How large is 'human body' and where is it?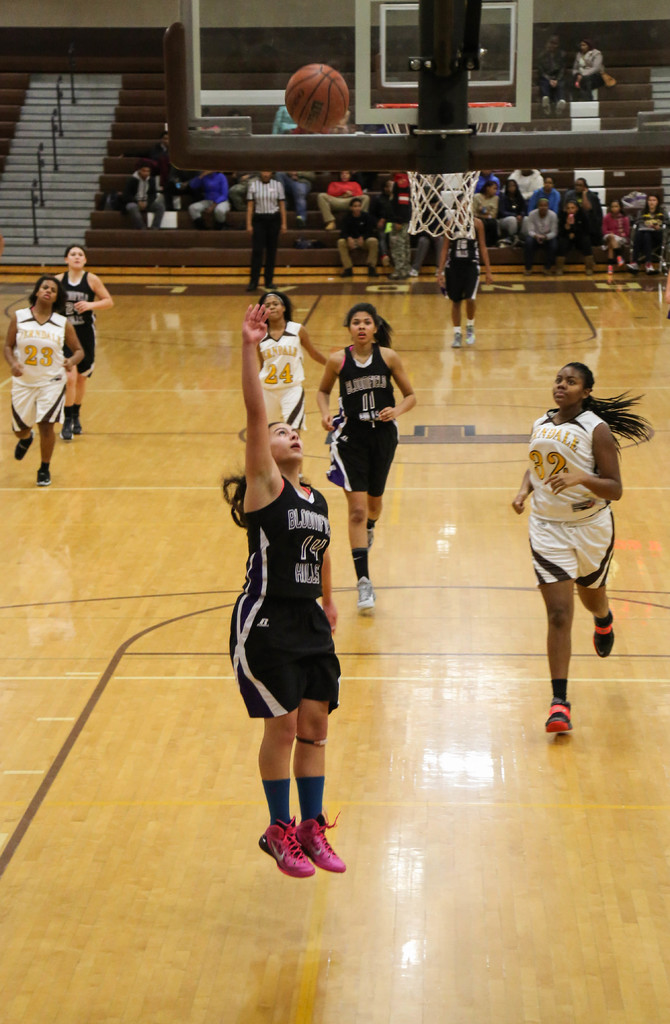
Bounding box: {"left": 0, "top": 274, "right": 84, "bottom": 489}.
